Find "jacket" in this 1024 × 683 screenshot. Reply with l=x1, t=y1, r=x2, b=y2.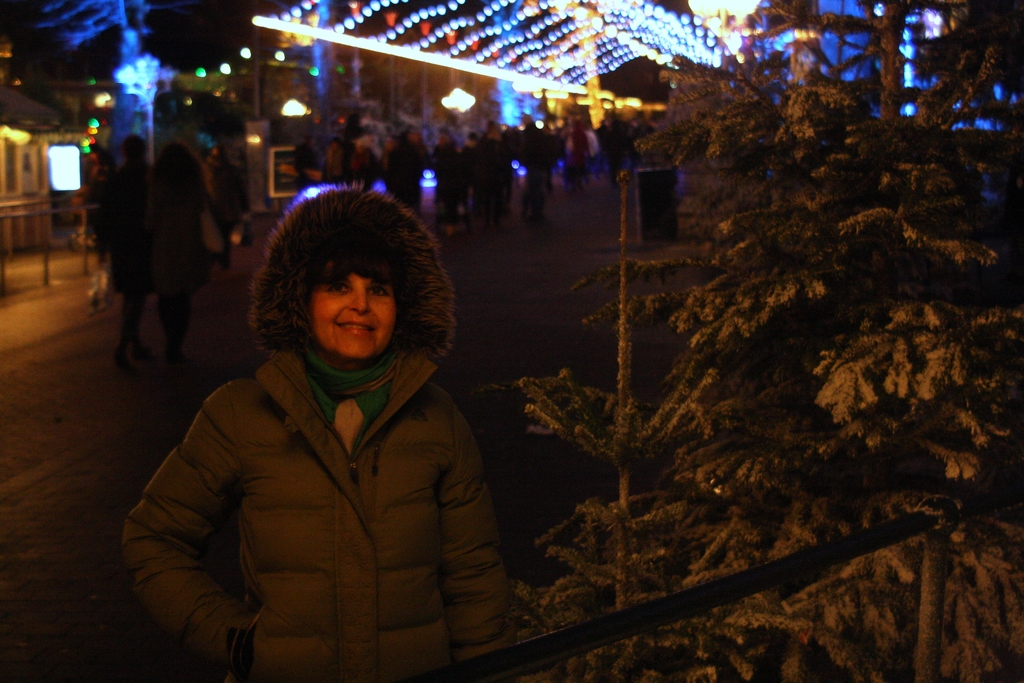
l=140, t=229, r=525, b=677.
